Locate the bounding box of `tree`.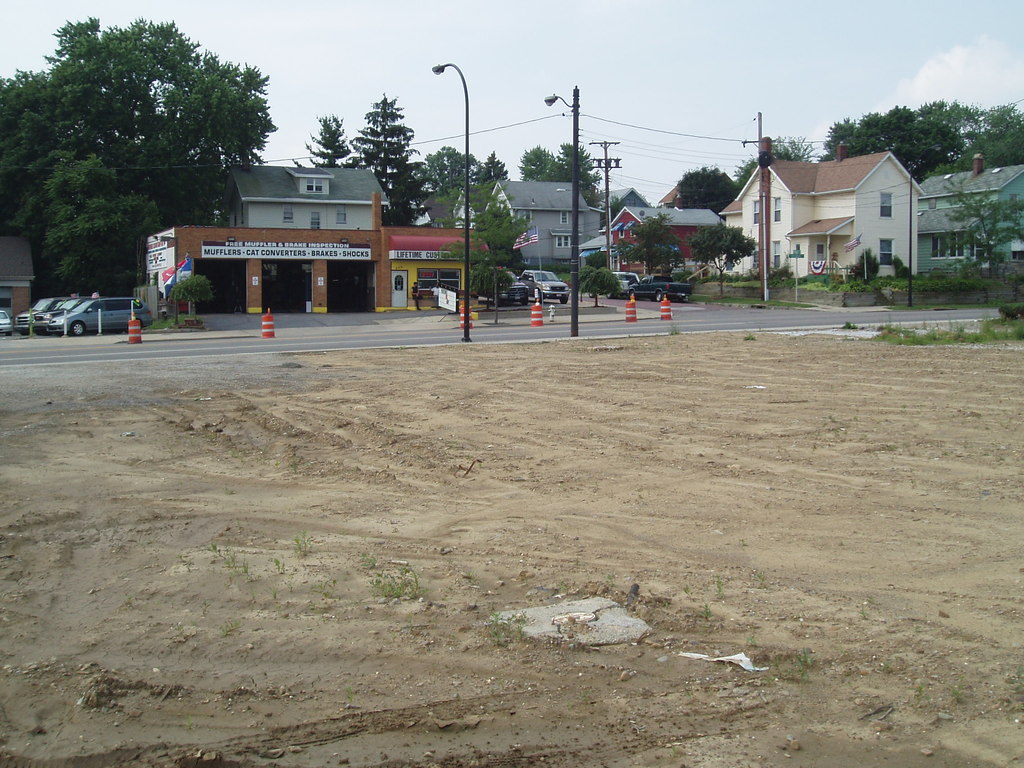
Bounding box: BBox(609, 205, 694, 294).
